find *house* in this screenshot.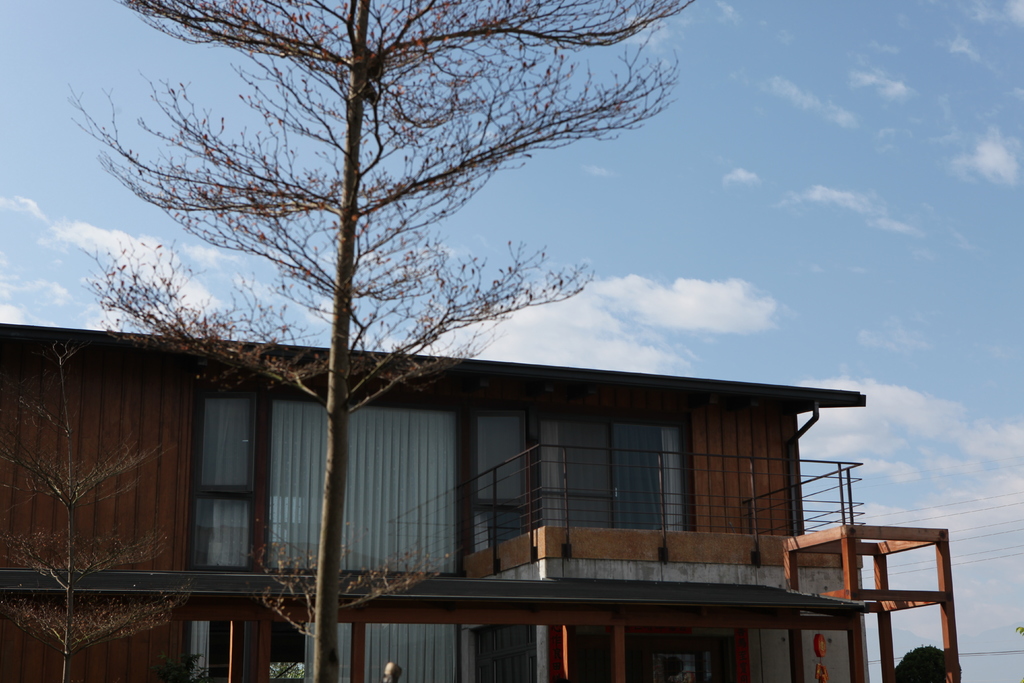
The bounding box for *house* is (0,323,963,682).
